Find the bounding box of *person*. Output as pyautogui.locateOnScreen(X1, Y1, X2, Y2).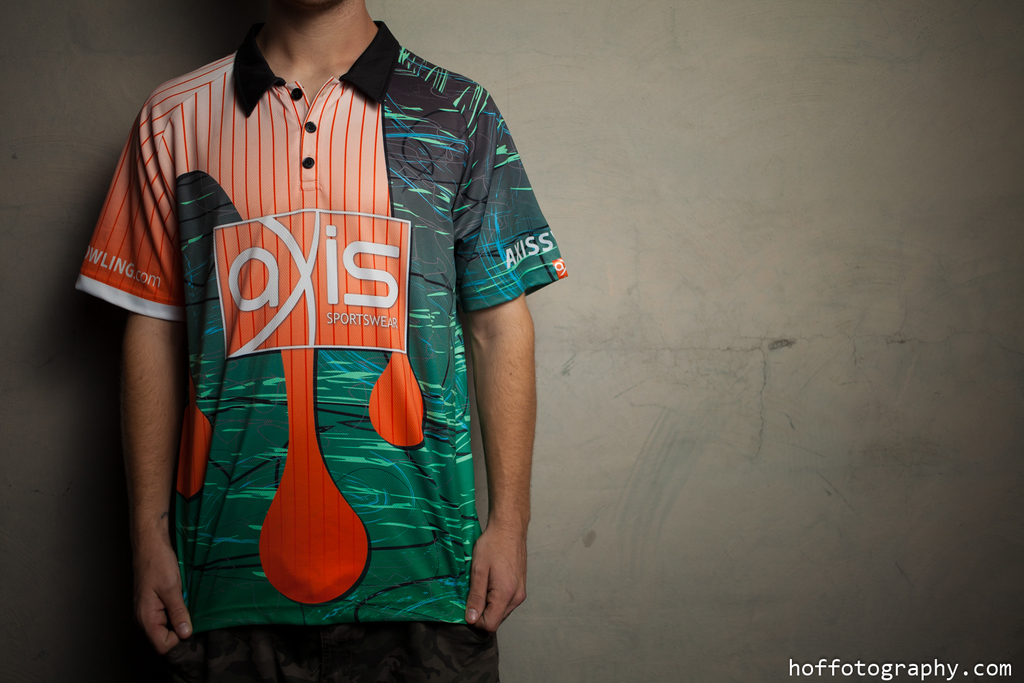
pyautogui.locateOnScreen(87, 0, 568, 667).
